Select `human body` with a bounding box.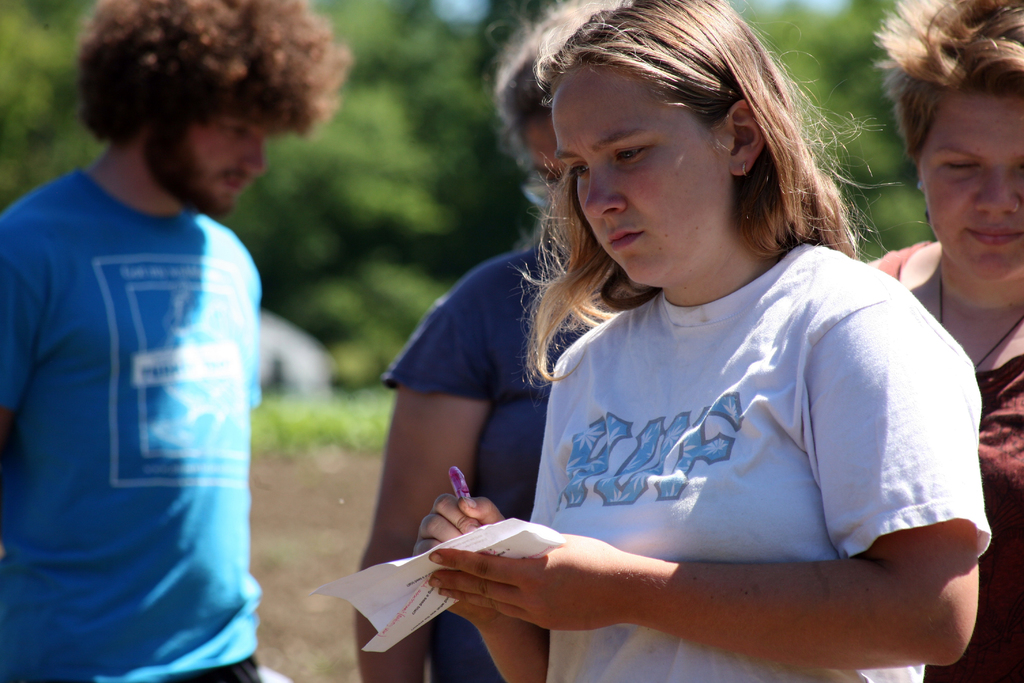
x1=413, y1=233, x2=976, y2=682.
